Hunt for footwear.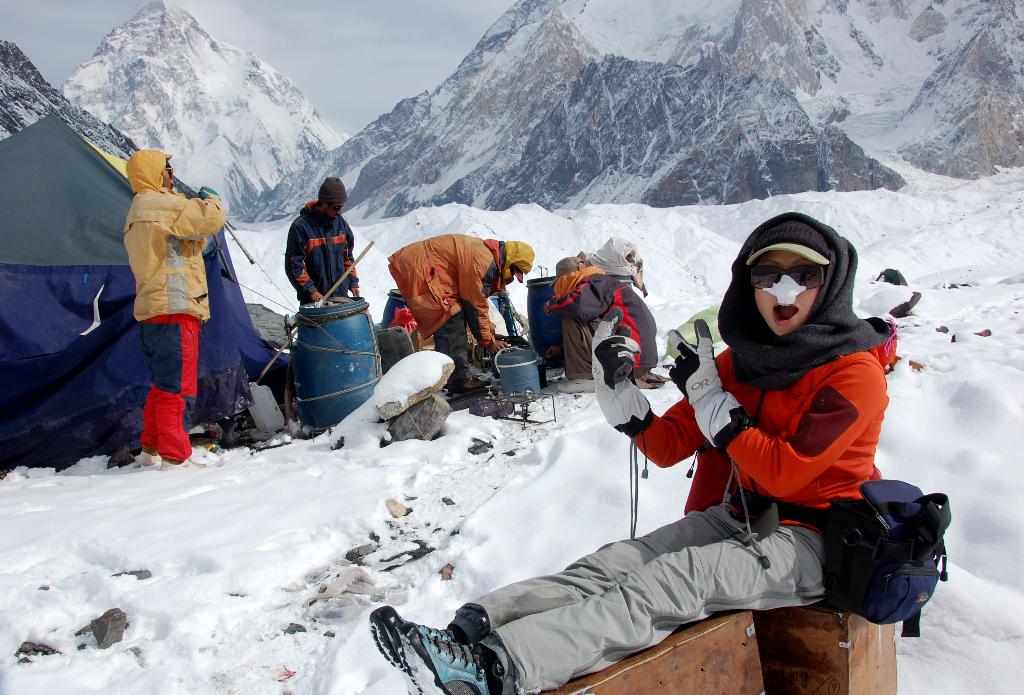
Hunted down at 455, 376, 484, 392.
